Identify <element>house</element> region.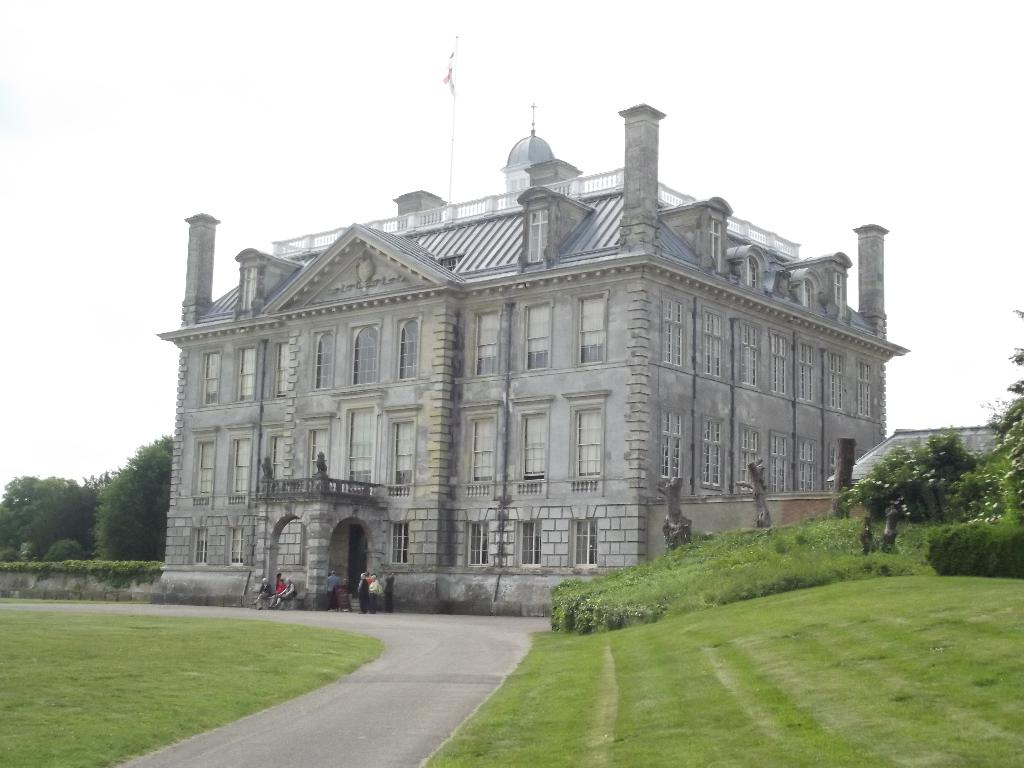
Region: bbox=[174, 93, 867, 623].
